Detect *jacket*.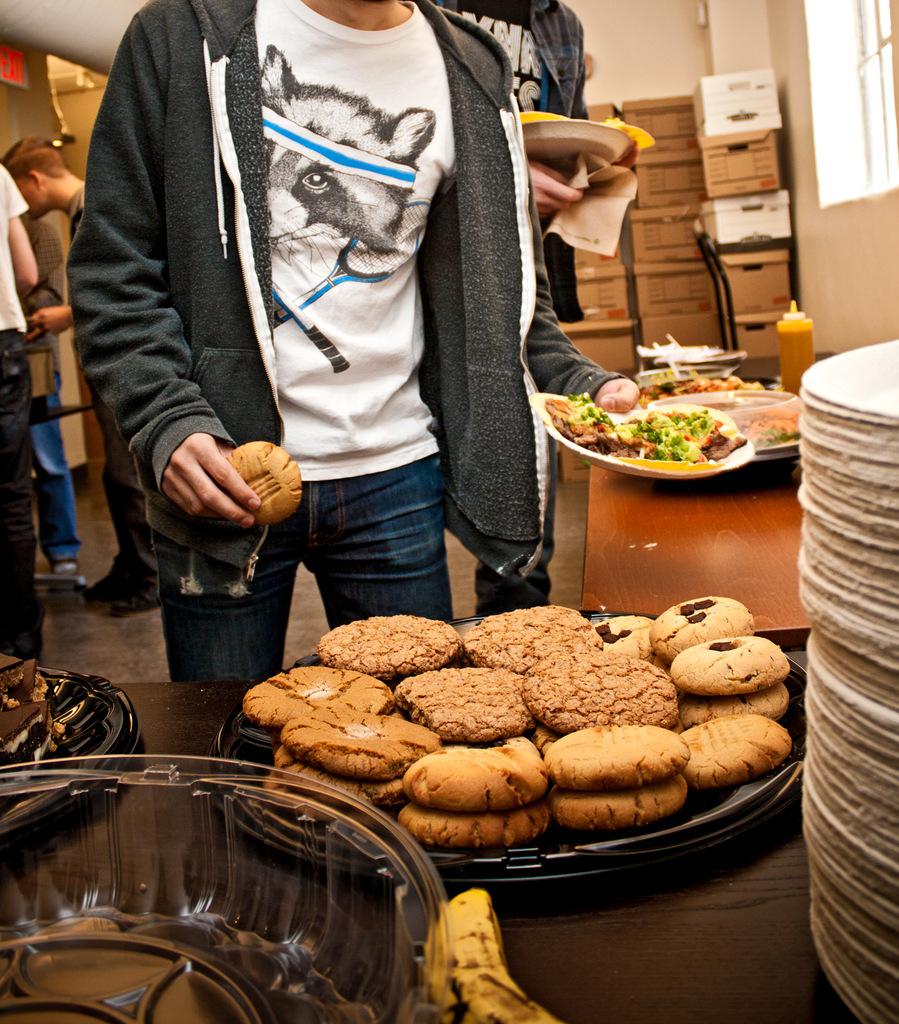
Detected at detection(65, 0, 561, 591).
